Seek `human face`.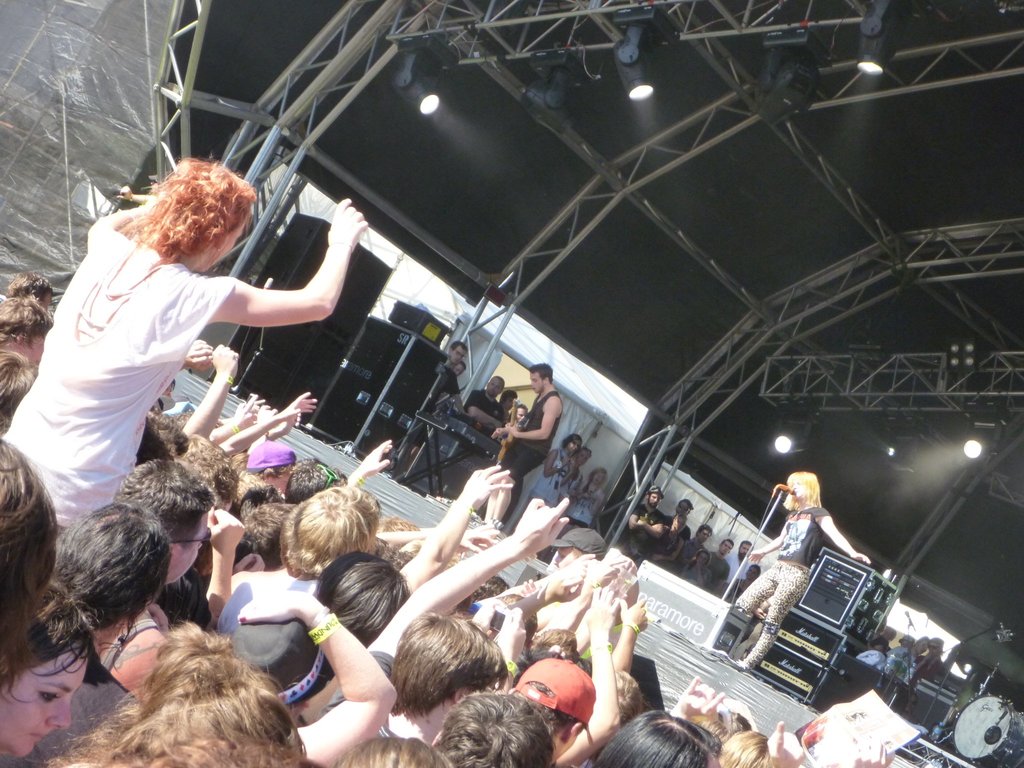
locate(28, 332, 45, 360).
